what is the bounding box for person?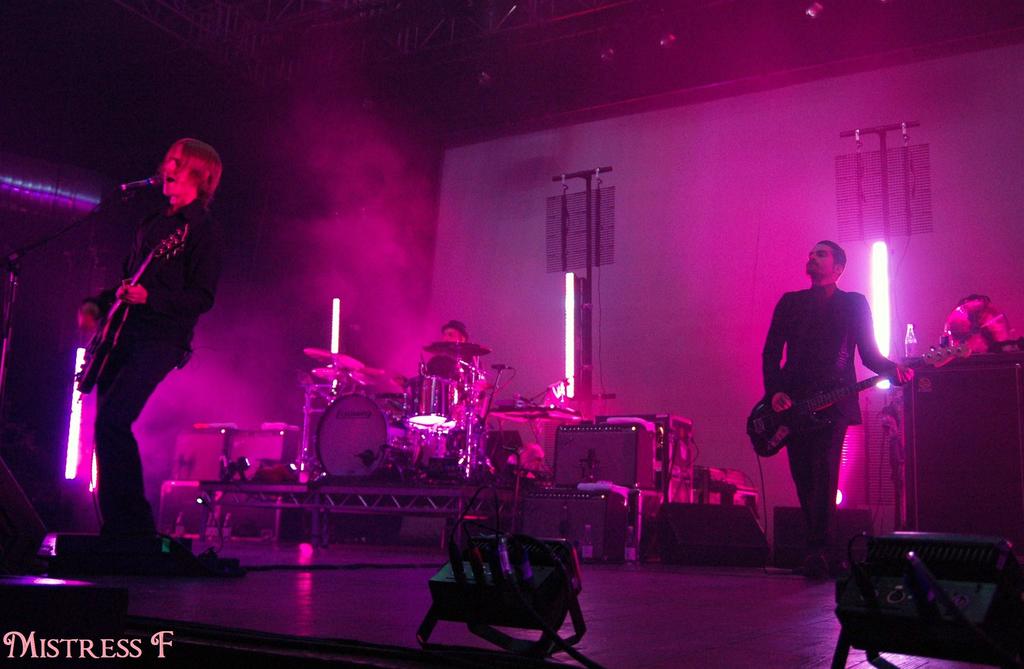
select_region(764, 239, 914, 577).
